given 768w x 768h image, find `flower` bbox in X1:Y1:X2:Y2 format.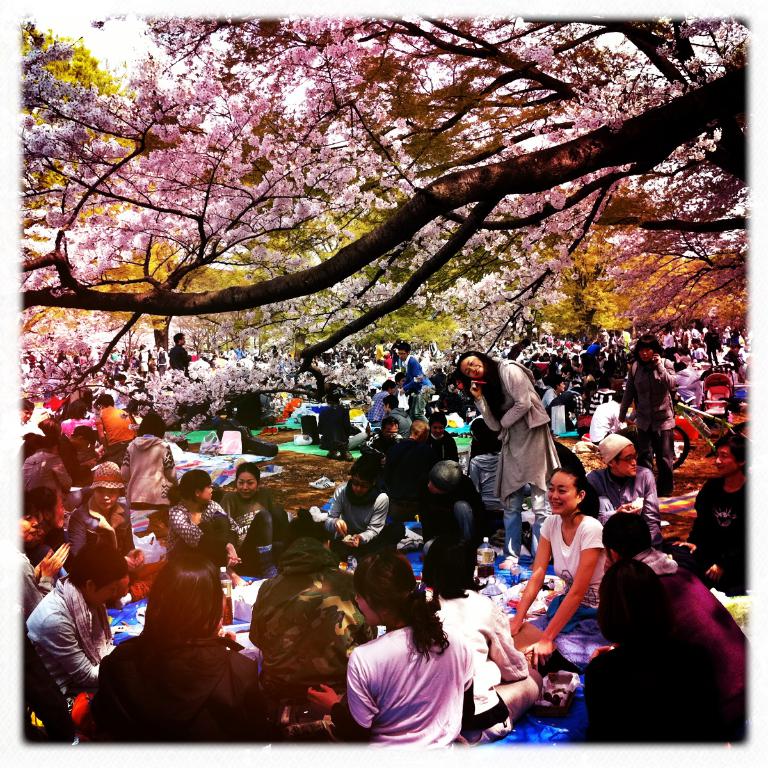
292:48:307:64.
